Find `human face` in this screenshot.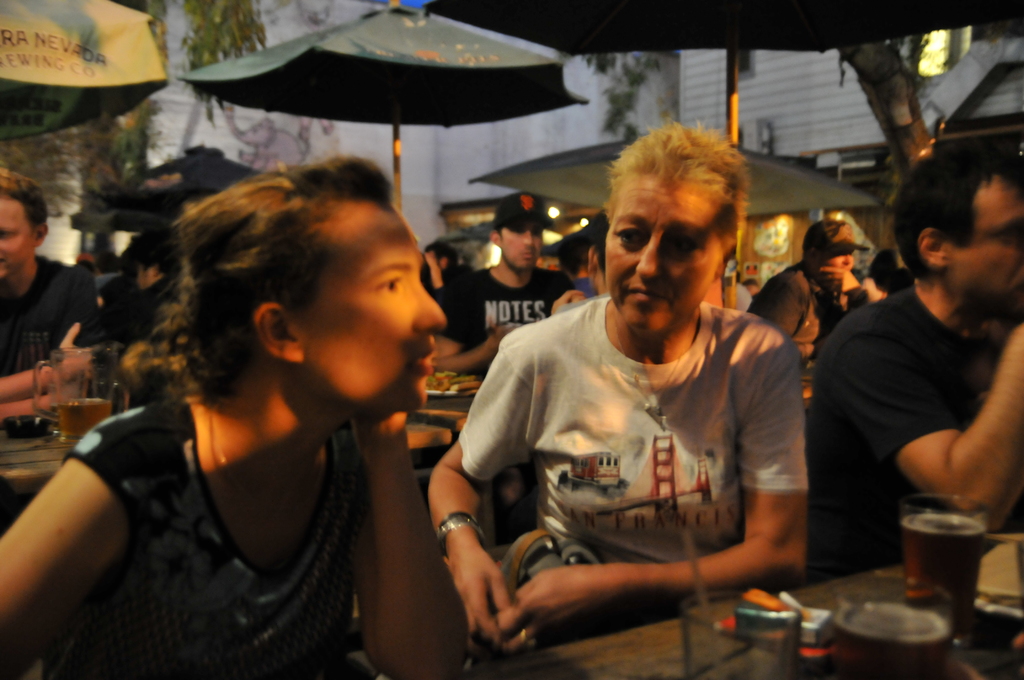
The bounding box for `human face` is locate(499, 221, 541, 271).
